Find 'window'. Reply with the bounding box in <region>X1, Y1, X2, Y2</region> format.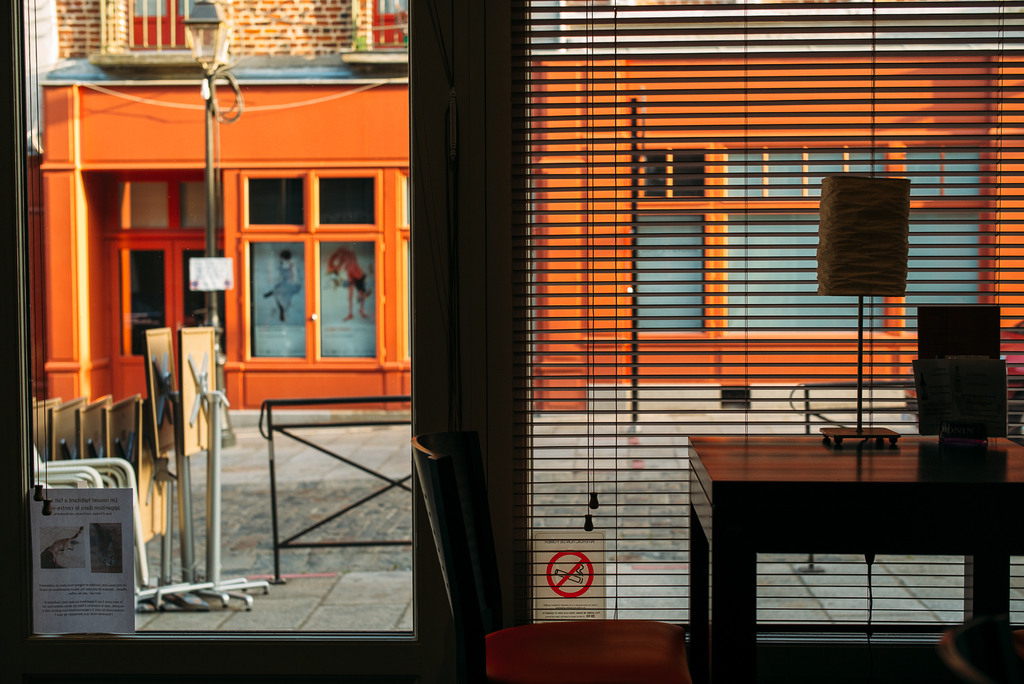
<region>356, 0, 414, 58</region>.
